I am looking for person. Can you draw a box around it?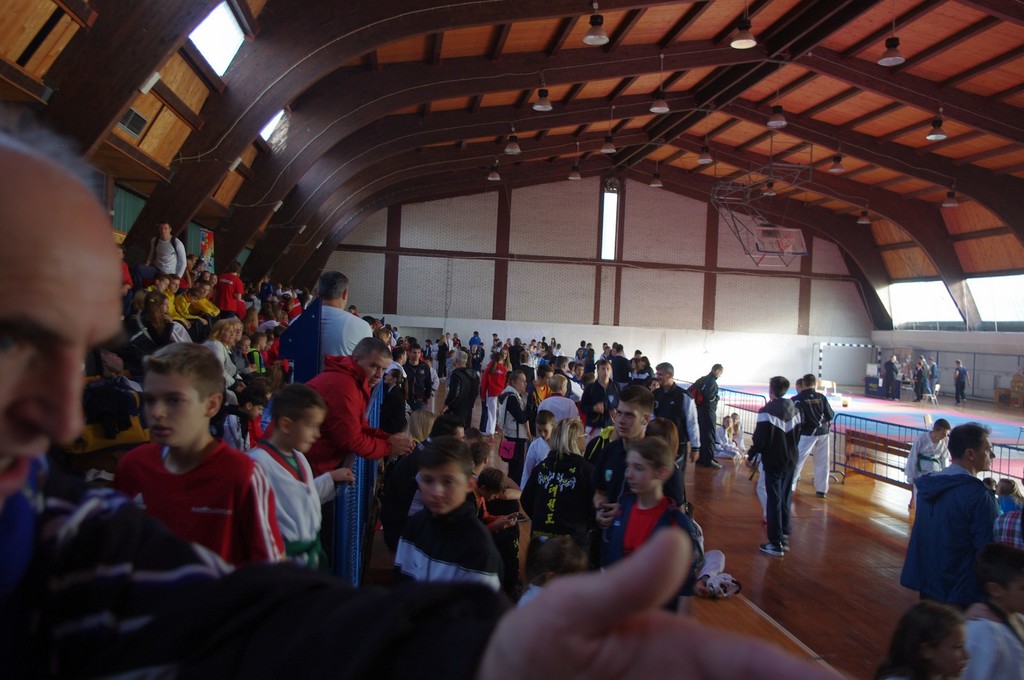
Sure, the bounding box is select_region(913, 352, 934, 400).
